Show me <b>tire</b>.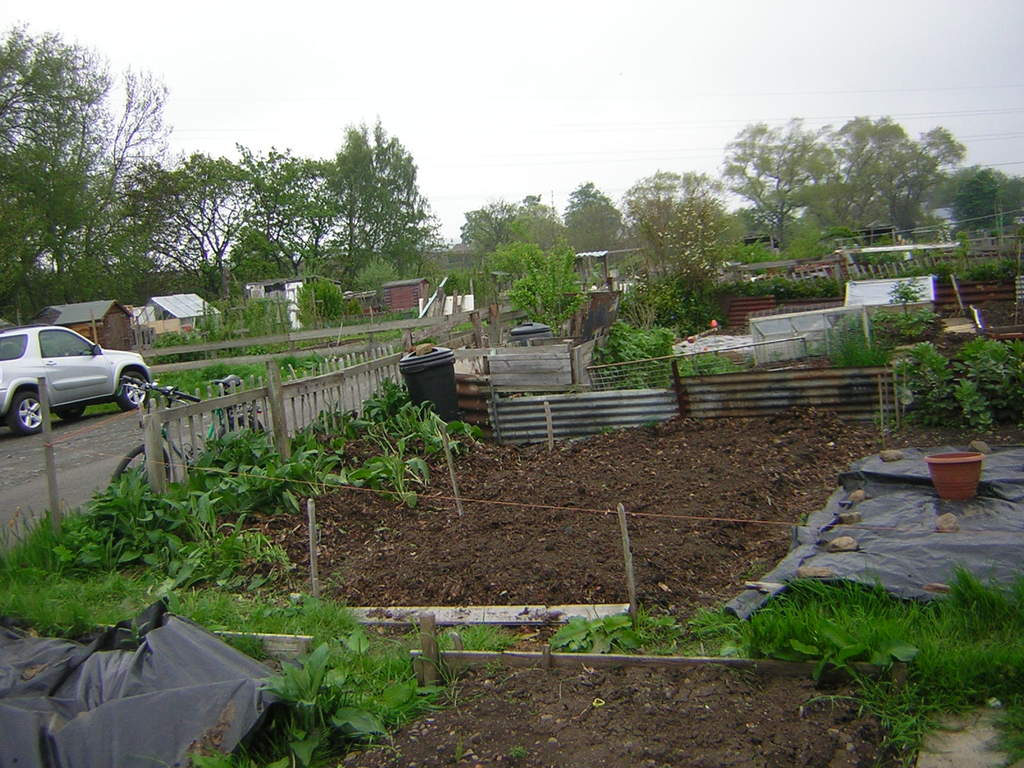
<b>tire</b> is here: 8/398/48/431.
